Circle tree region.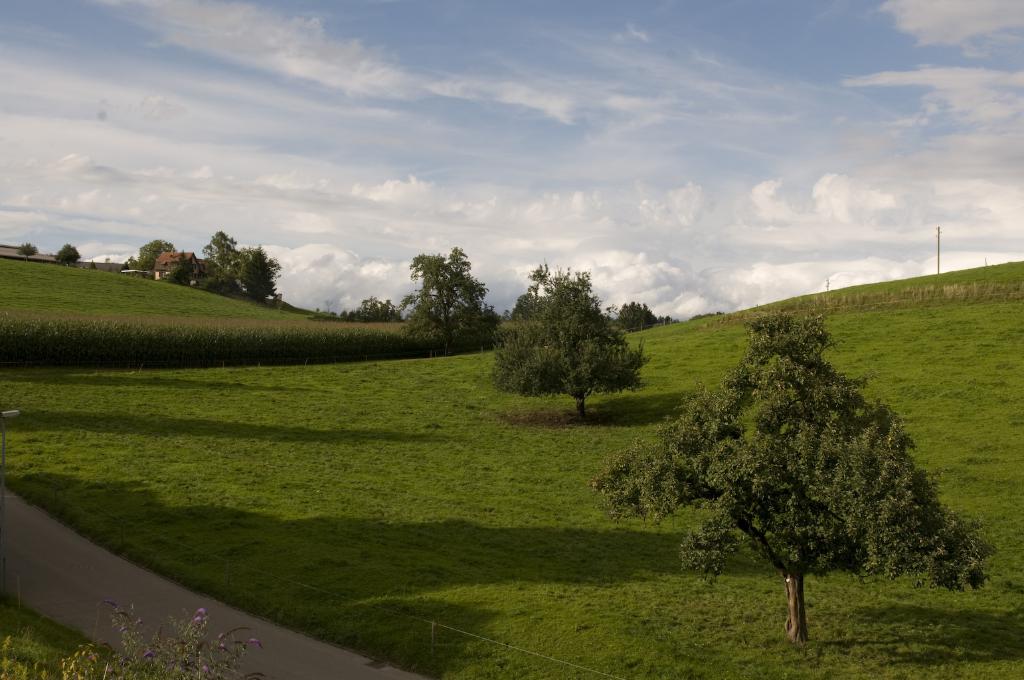
Region: 490/254/649/427.
